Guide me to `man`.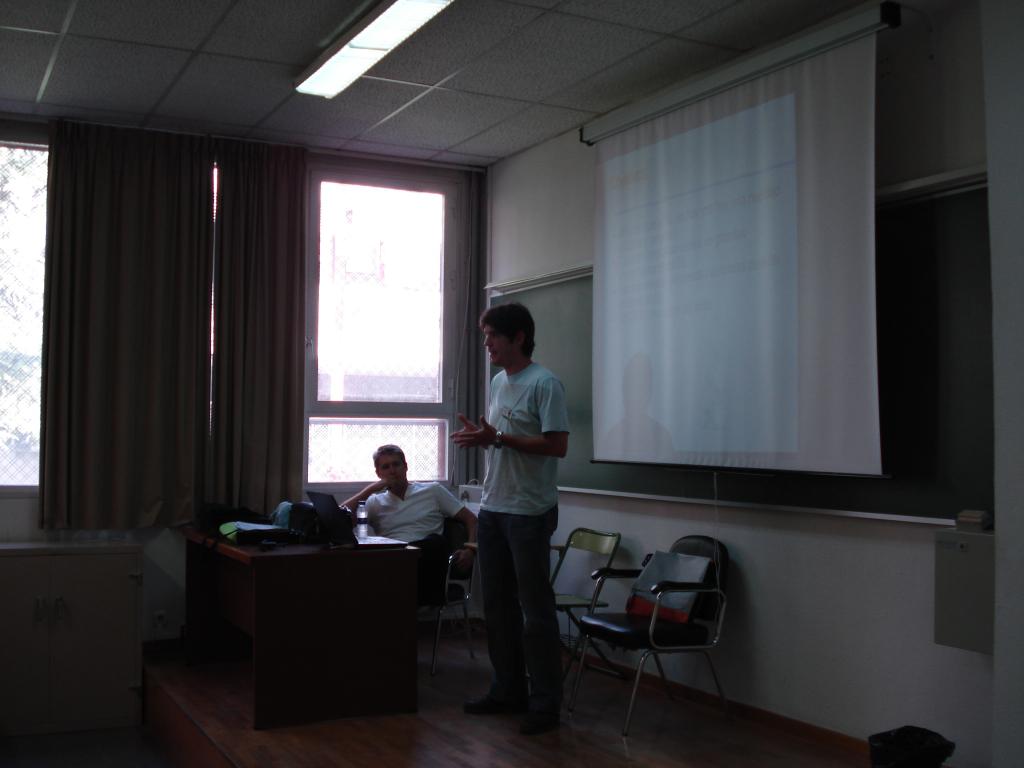
Guidance: 332 442 478 591.
